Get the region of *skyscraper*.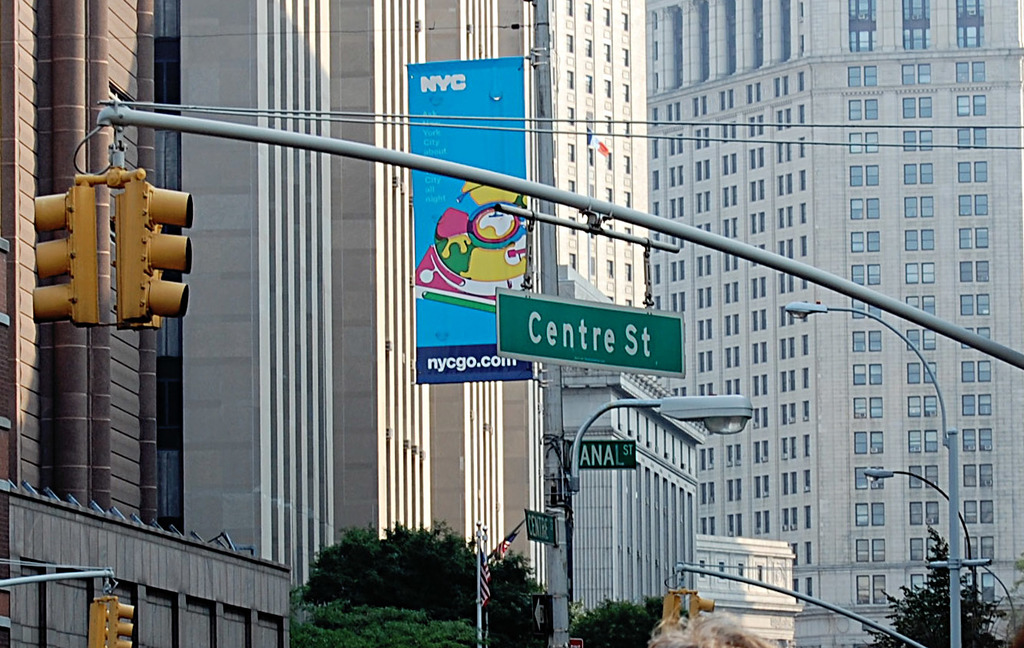
crop(555, 361, 805, 647).
